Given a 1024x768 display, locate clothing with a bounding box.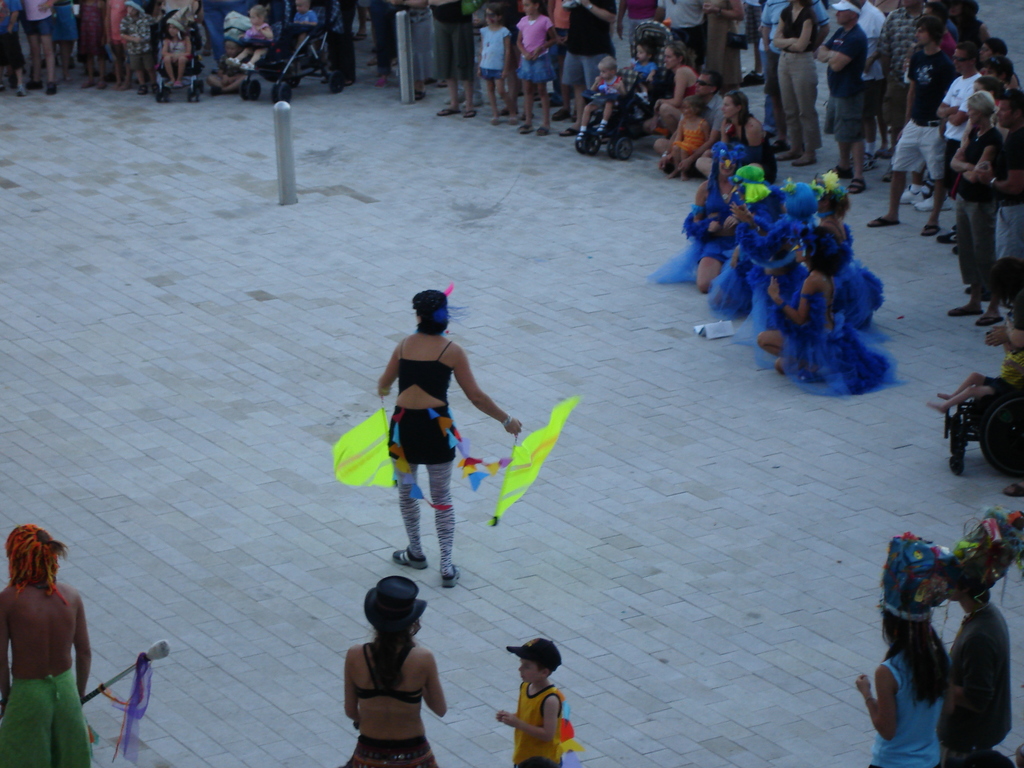
Located: crop(164, 0, 198, 20).
